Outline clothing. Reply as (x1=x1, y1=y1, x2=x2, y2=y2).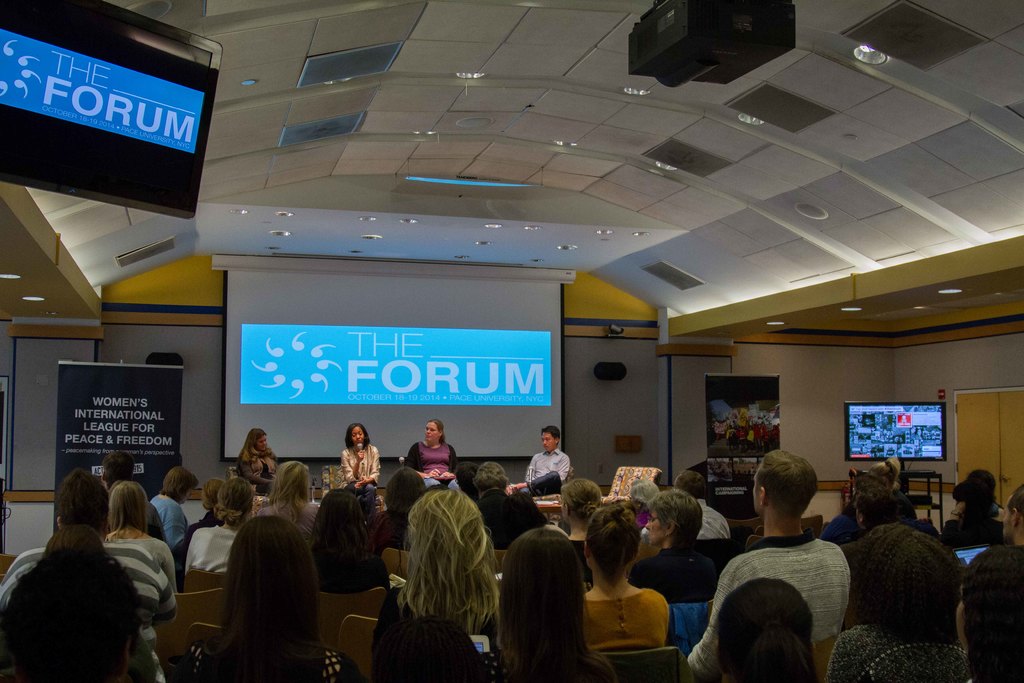
(x1=371, y1=582, x2=487, y2=682).
